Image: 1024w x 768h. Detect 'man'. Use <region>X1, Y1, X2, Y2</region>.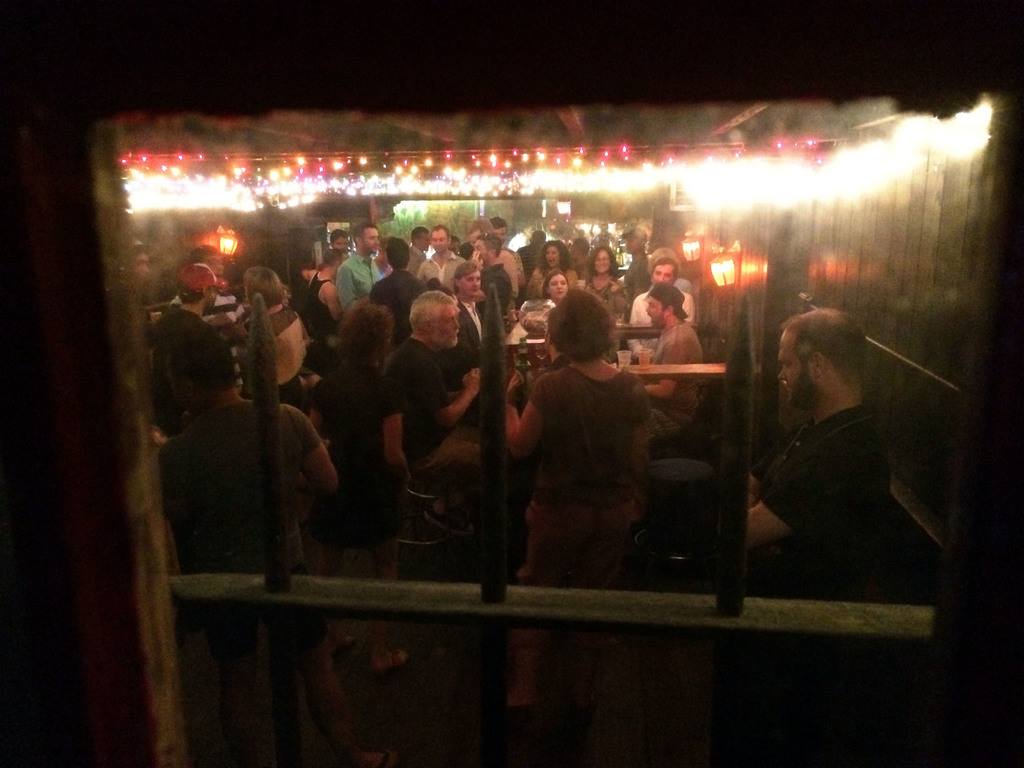
<region>644, 282, 701, 442</region>.
